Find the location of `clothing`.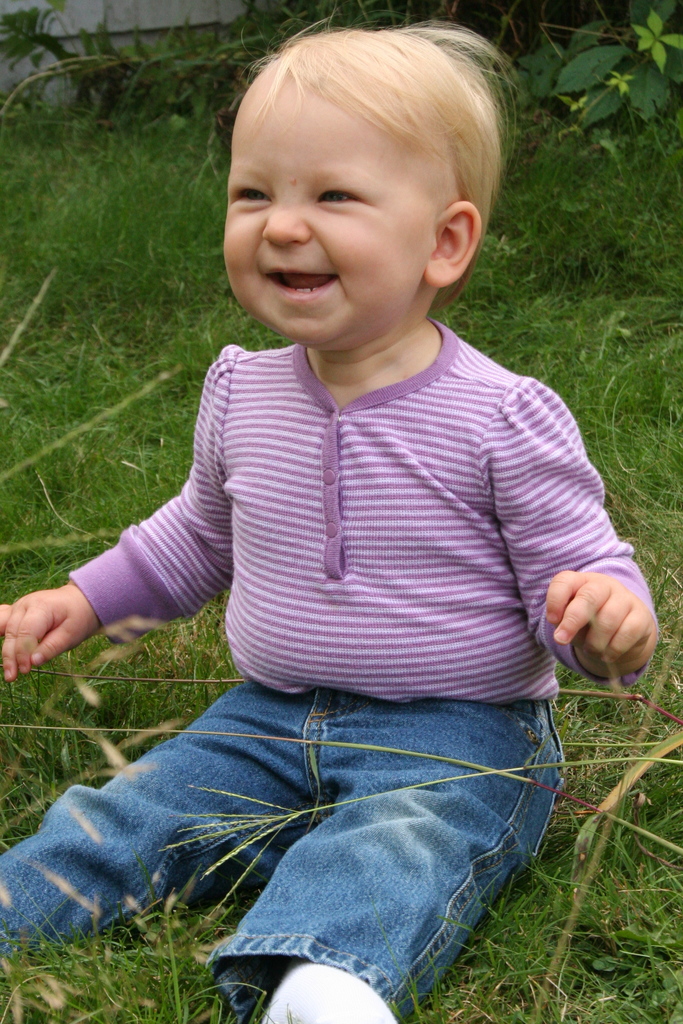
Location: region(0, 311, 647, 1009).
